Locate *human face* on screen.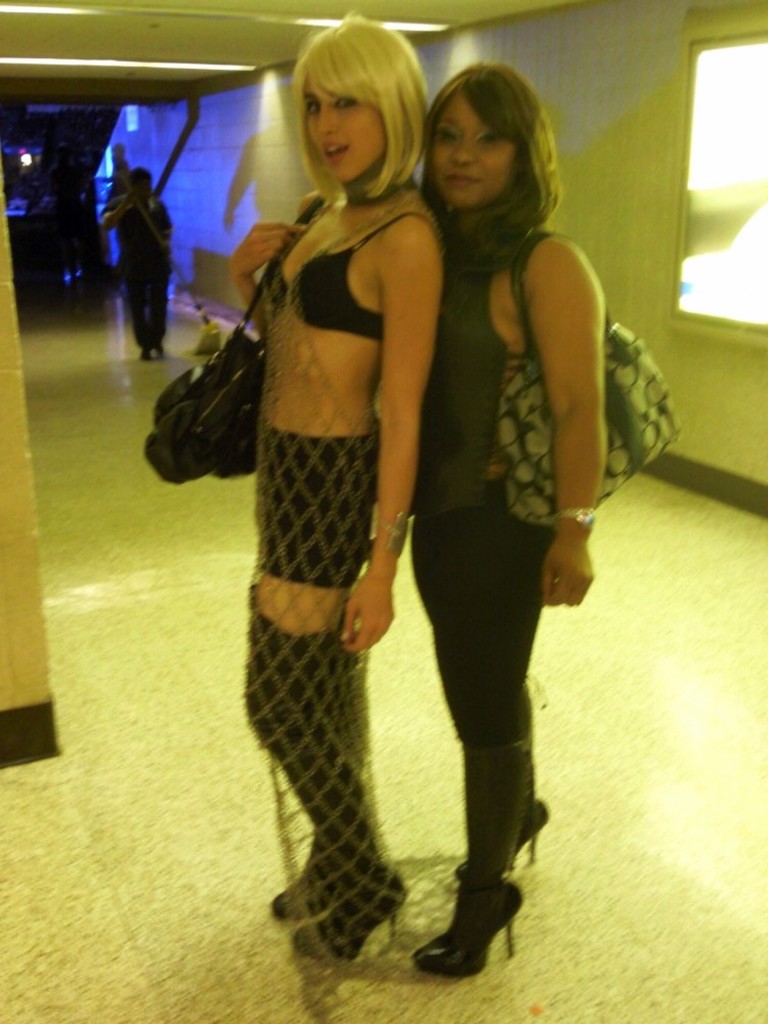
On screen at box=[303, 65, 387, 179].
